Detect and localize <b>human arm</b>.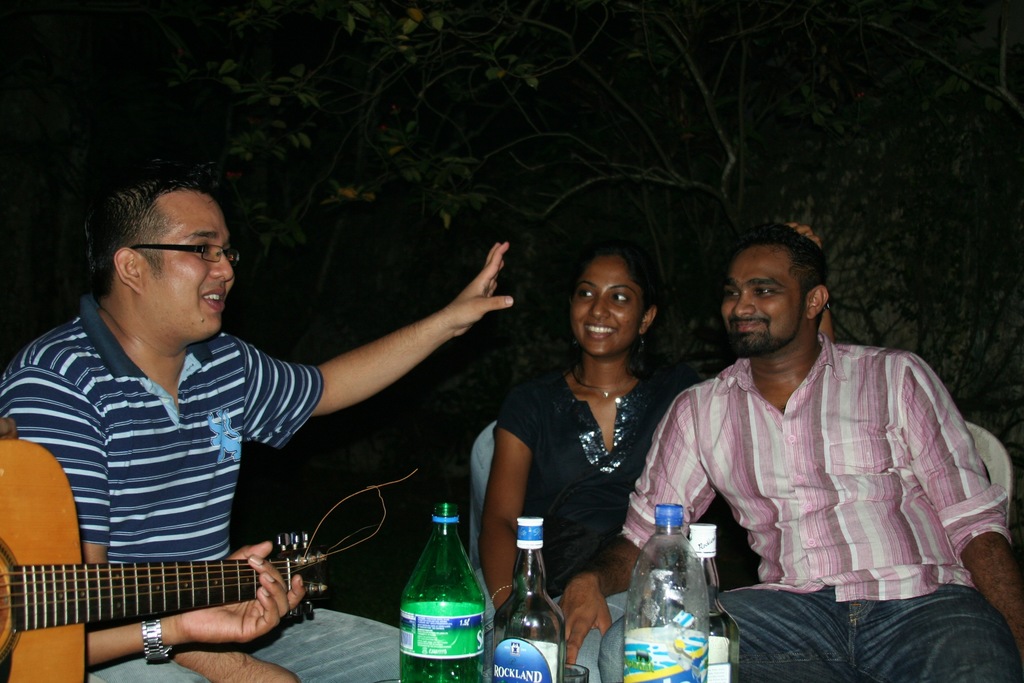
Localized at 86 538 307 673.
